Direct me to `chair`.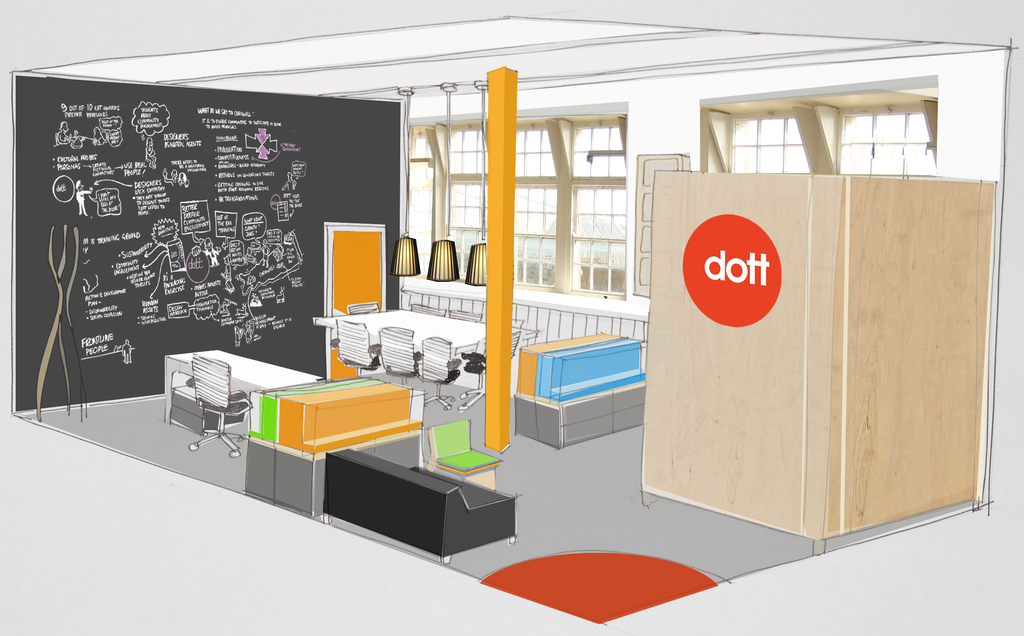
Direction: bbox(429, 417, 502, 493).
